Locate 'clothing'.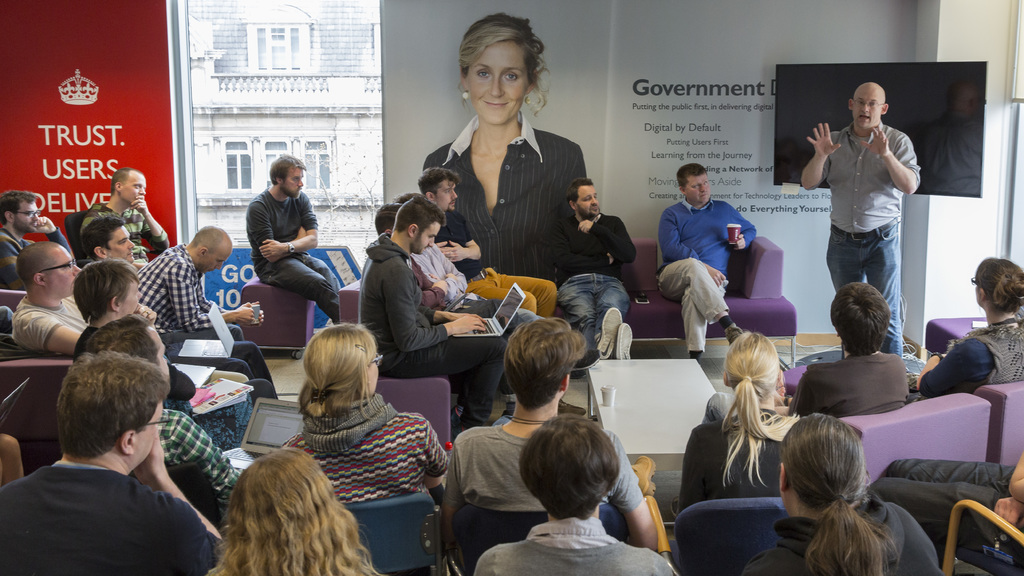
Bounding box: (left=351, top=227, right=515, bottom=418).
